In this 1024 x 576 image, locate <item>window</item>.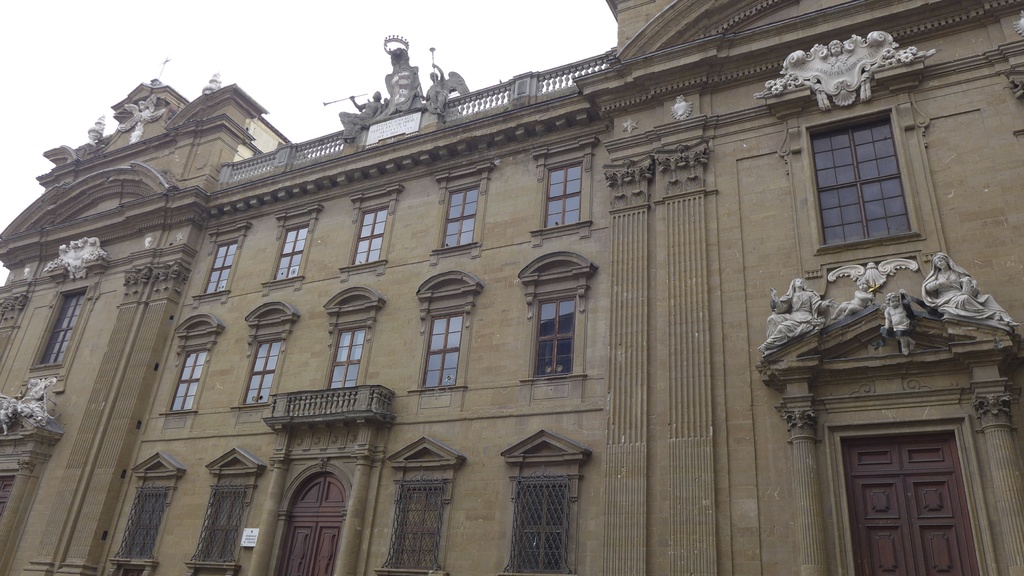
Bounding box: detection(803, 108, 927, 258).
